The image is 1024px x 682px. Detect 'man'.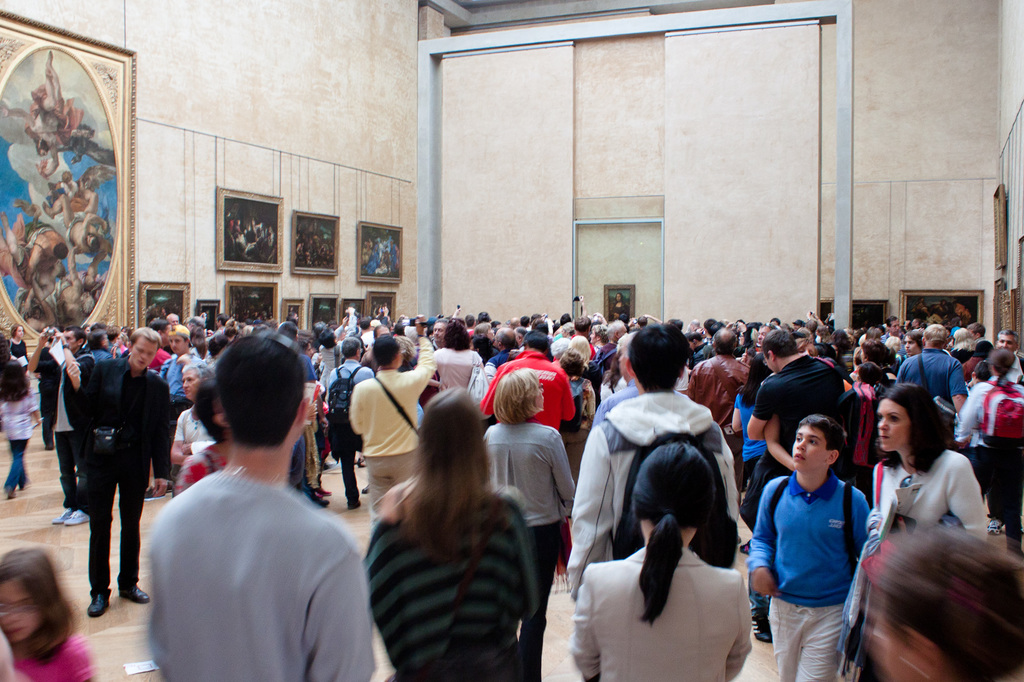
Detection: {"left": 47, "top": 328, "right": 161, "bottom": 611}.
